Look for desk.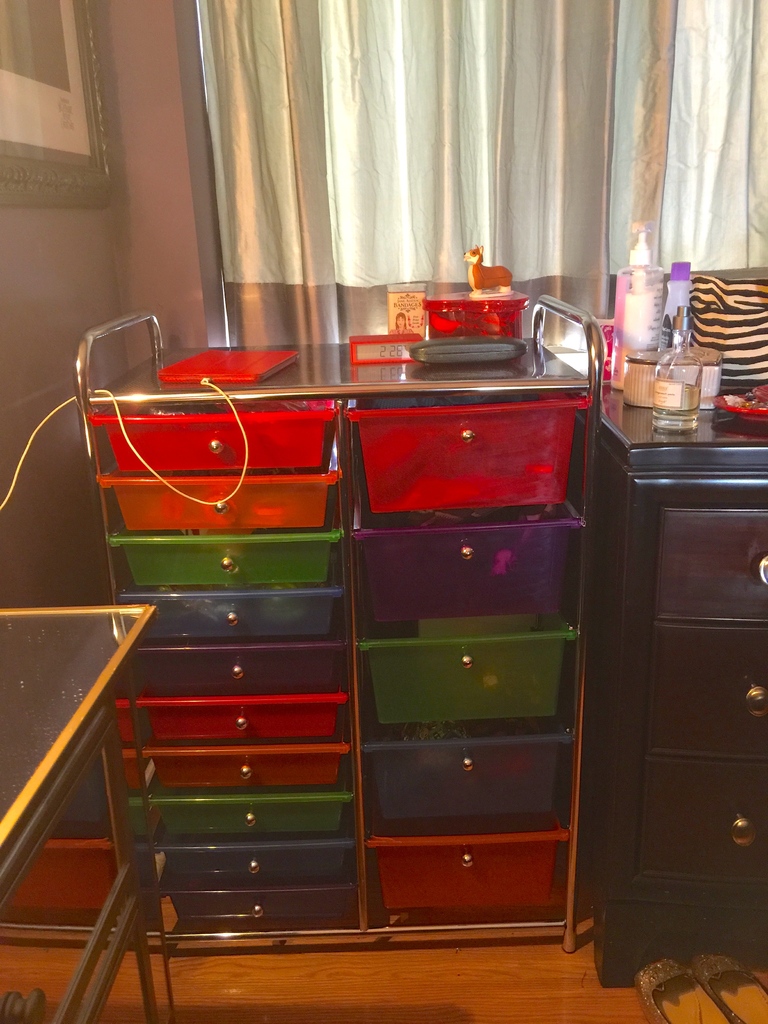
Found: Rect(3, 612, 175, 1009).
